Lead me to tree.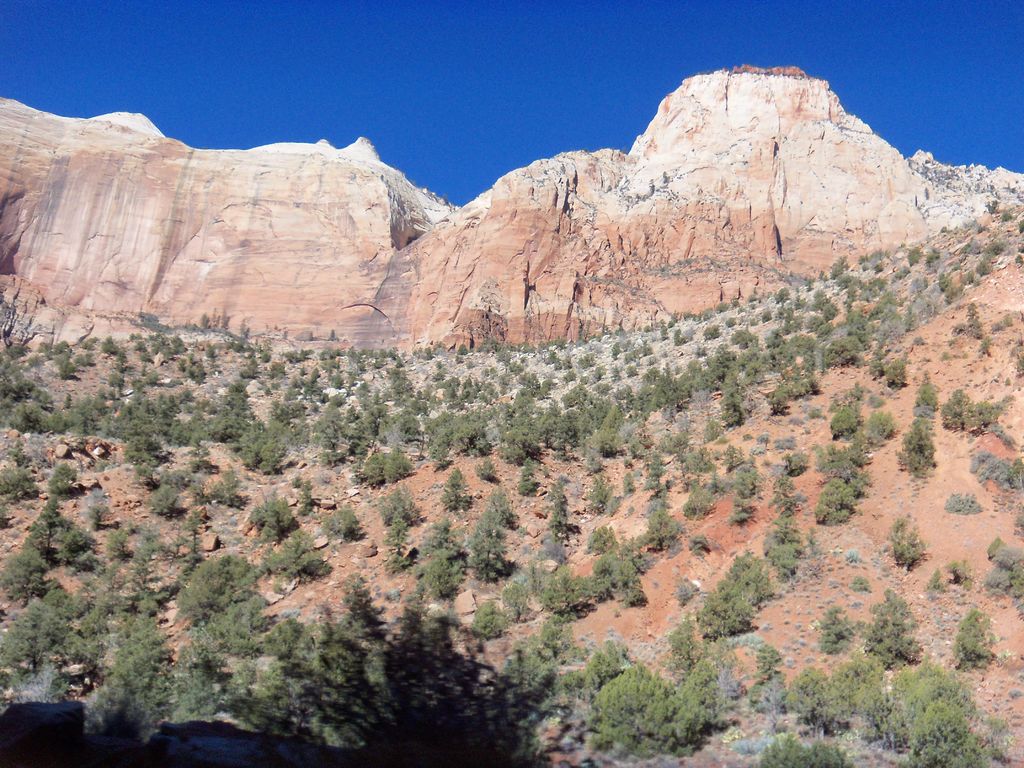
Lead to bbox=(888, 514, 931, 572).
